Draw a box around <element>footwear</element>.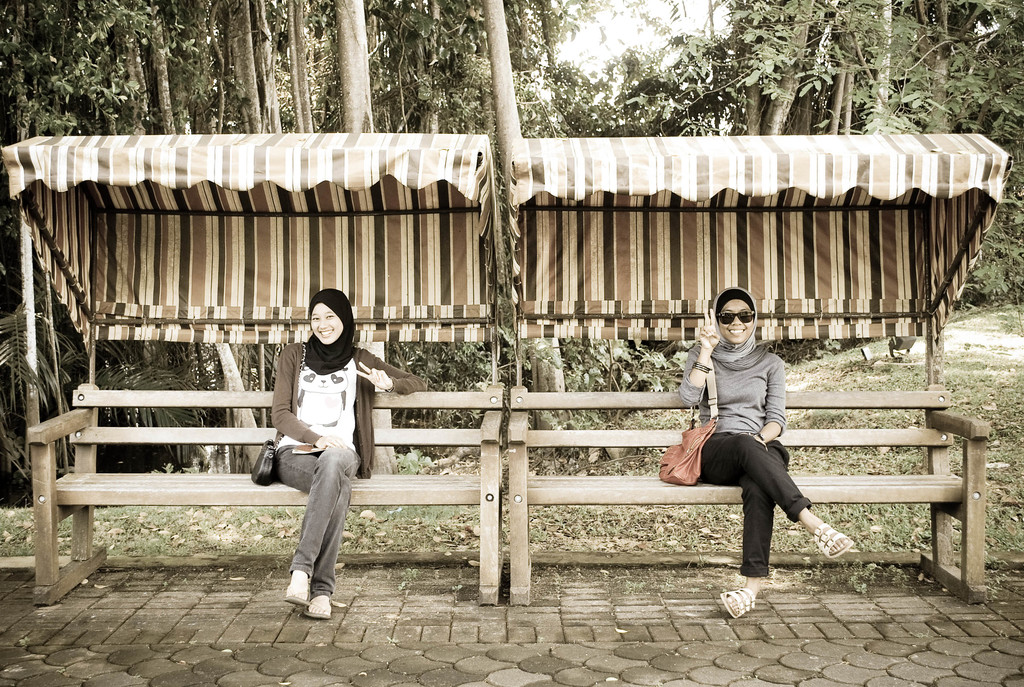
left=815, top=526, right=852, bottom=555.
